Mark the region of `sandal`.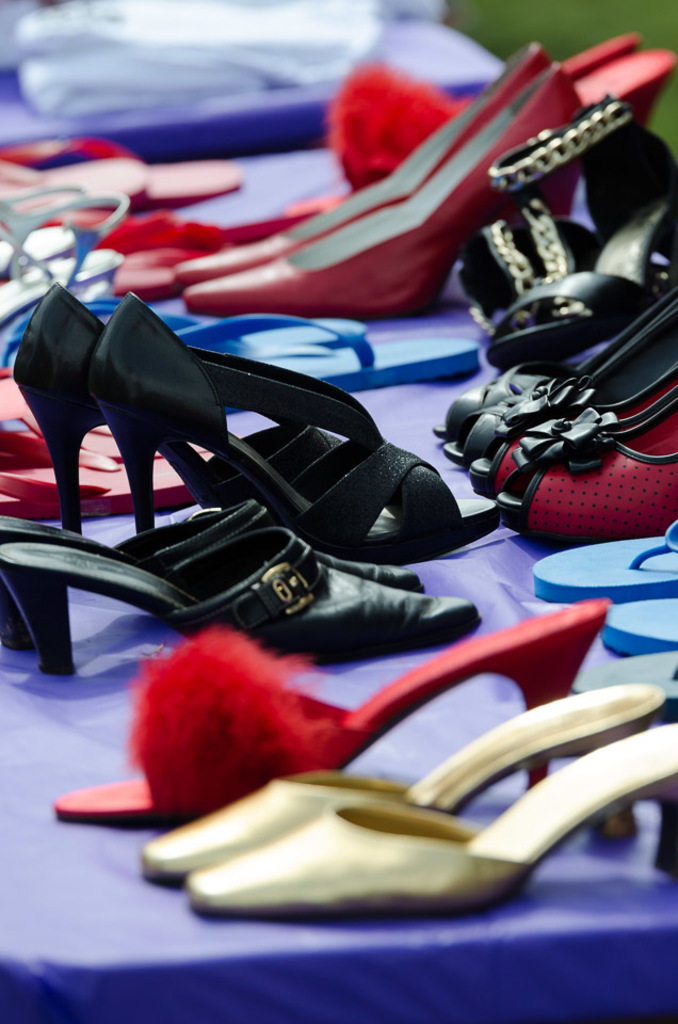
Region: (146, 672, 658, 885).
